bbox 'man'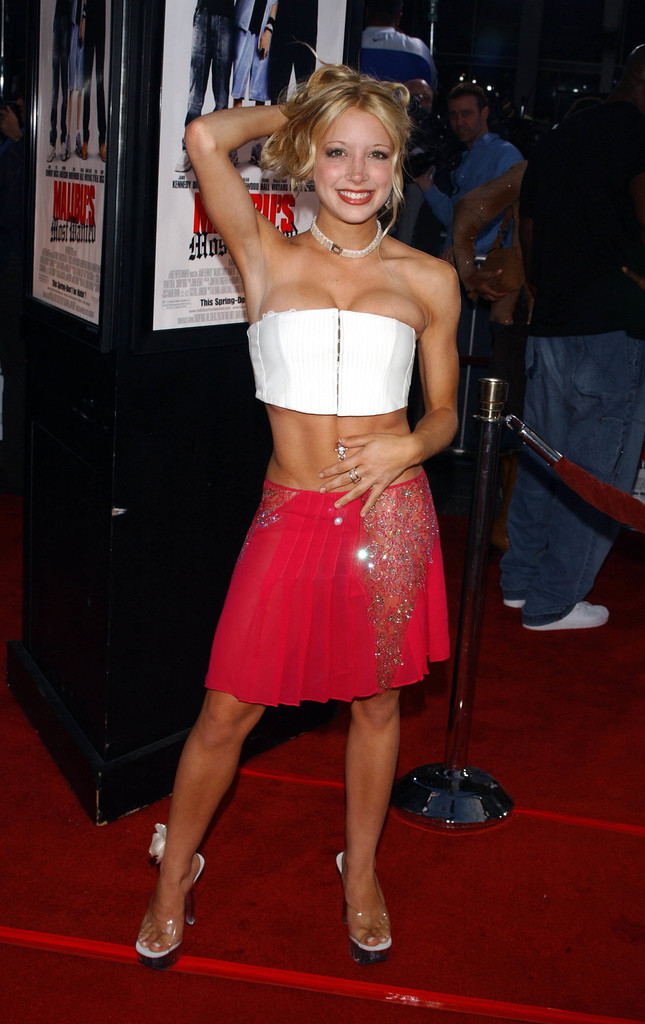
region(65, 0, 82, 159)
